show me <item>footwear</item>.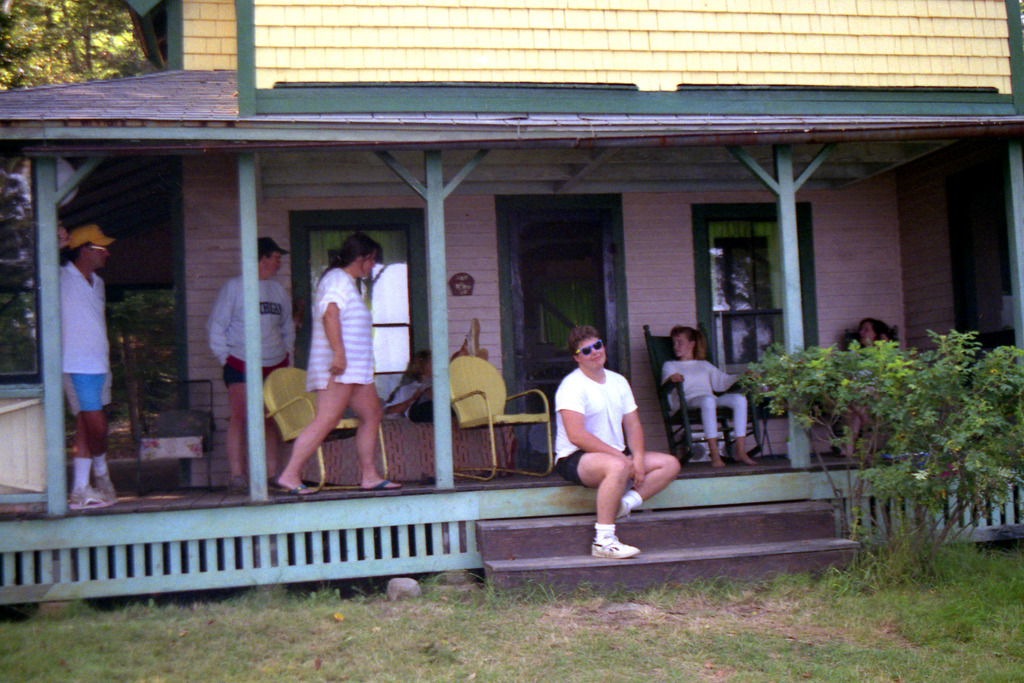
<item>footwear</item> is here: pyautogui.locateOnScreen(266, 474, 289, 496).
